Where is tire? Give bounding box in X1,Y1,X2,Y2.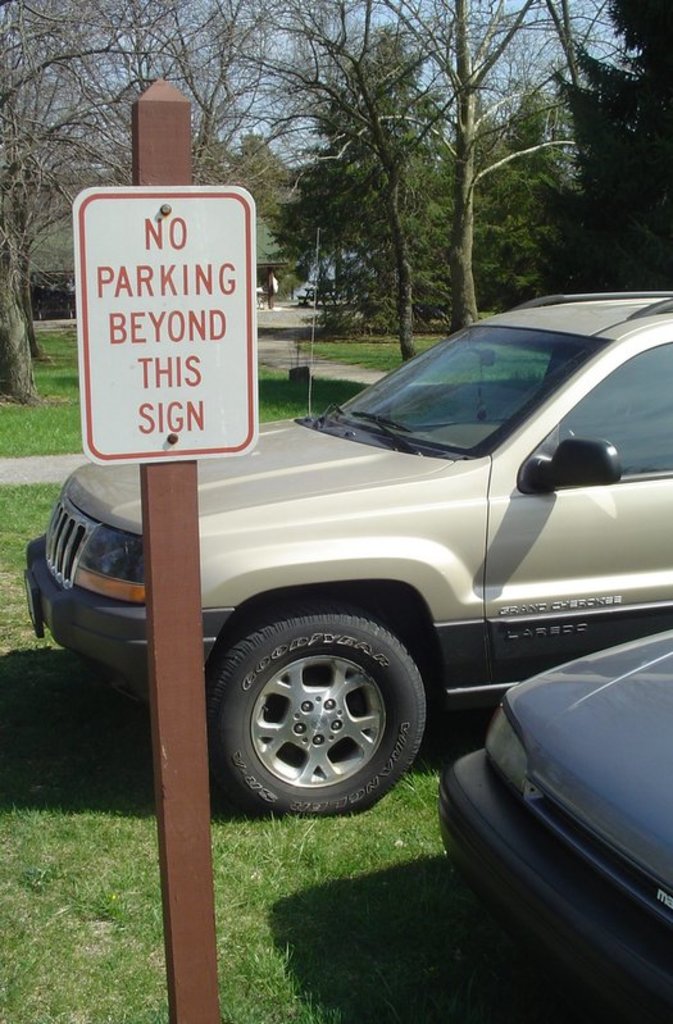
203,614,438,827.
